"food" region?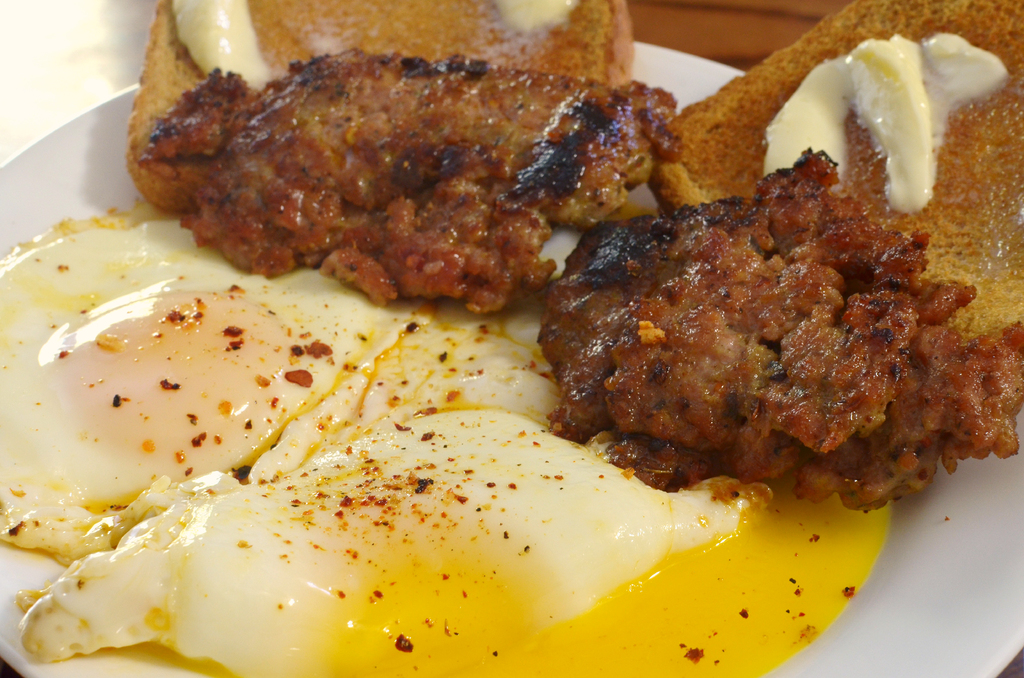
region(0, 209, 410, 570)
